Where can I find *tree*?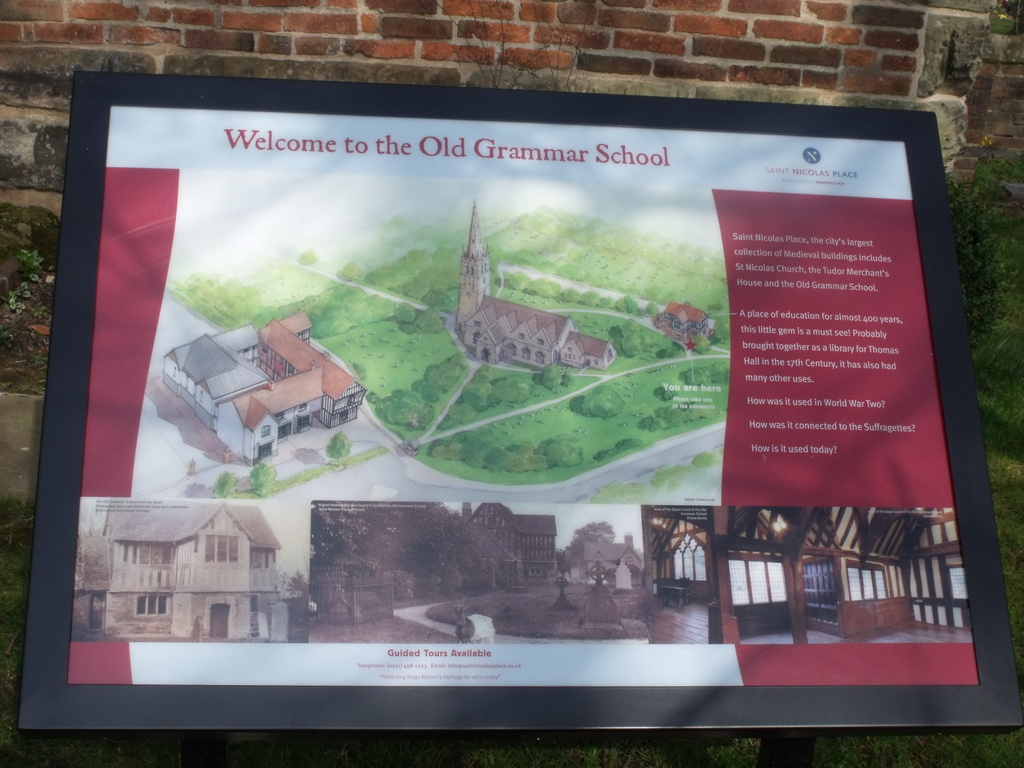
You can find it at Rect(77, 527, 112, 590).
